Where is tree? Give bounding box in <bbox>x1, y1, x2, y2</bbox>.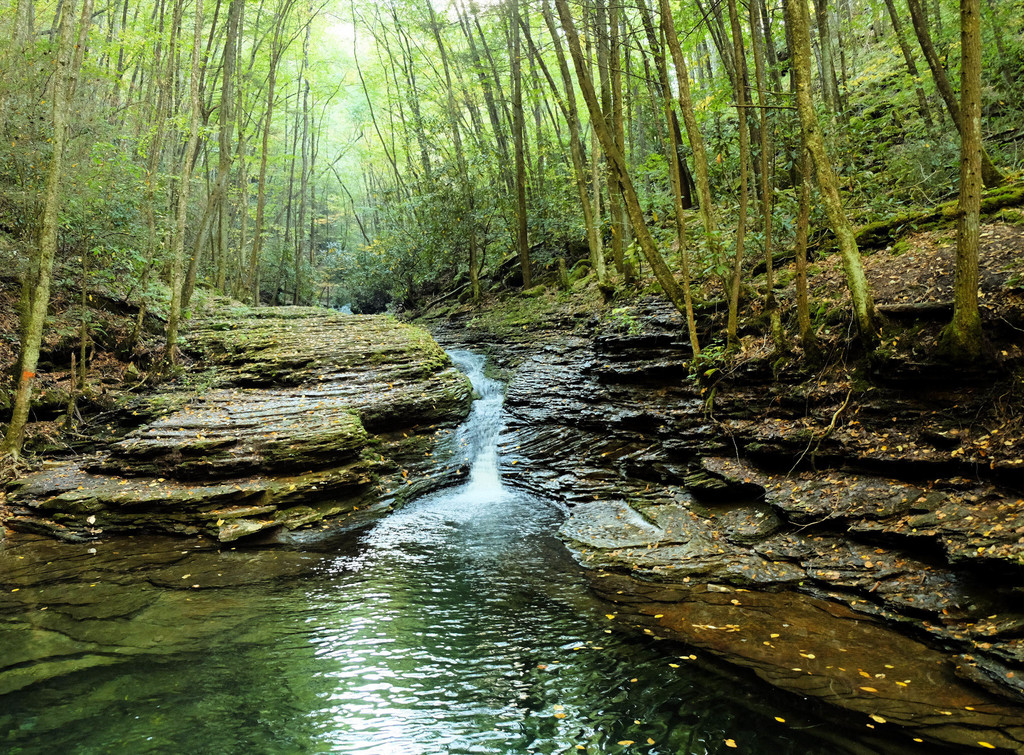
<bbox>0, 0, 125, 516</bbox>.
